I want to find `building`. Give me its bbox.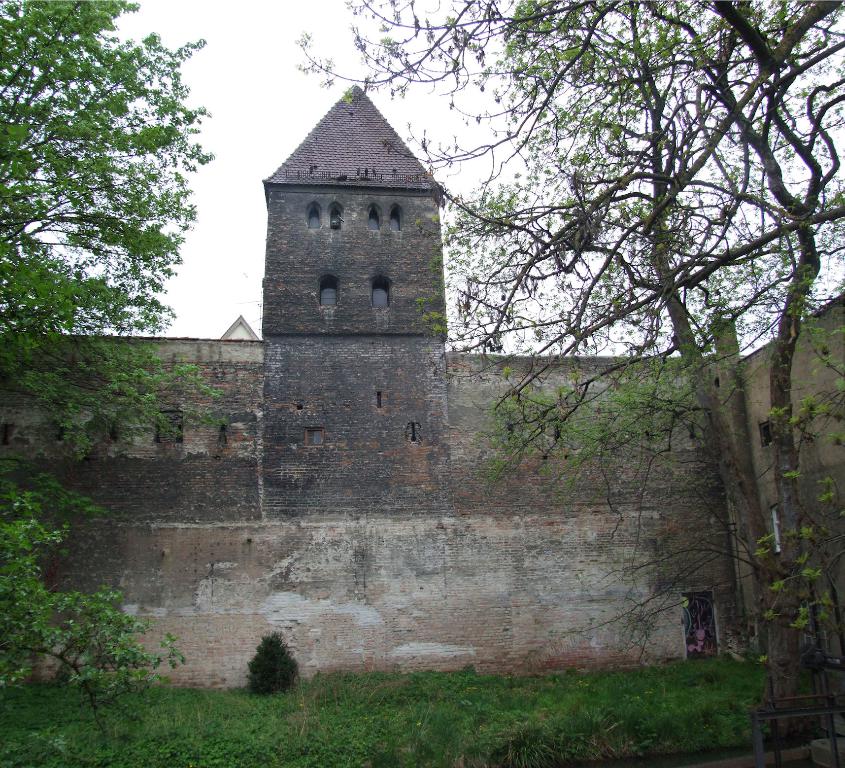
region(0, 81, 844, 695).
